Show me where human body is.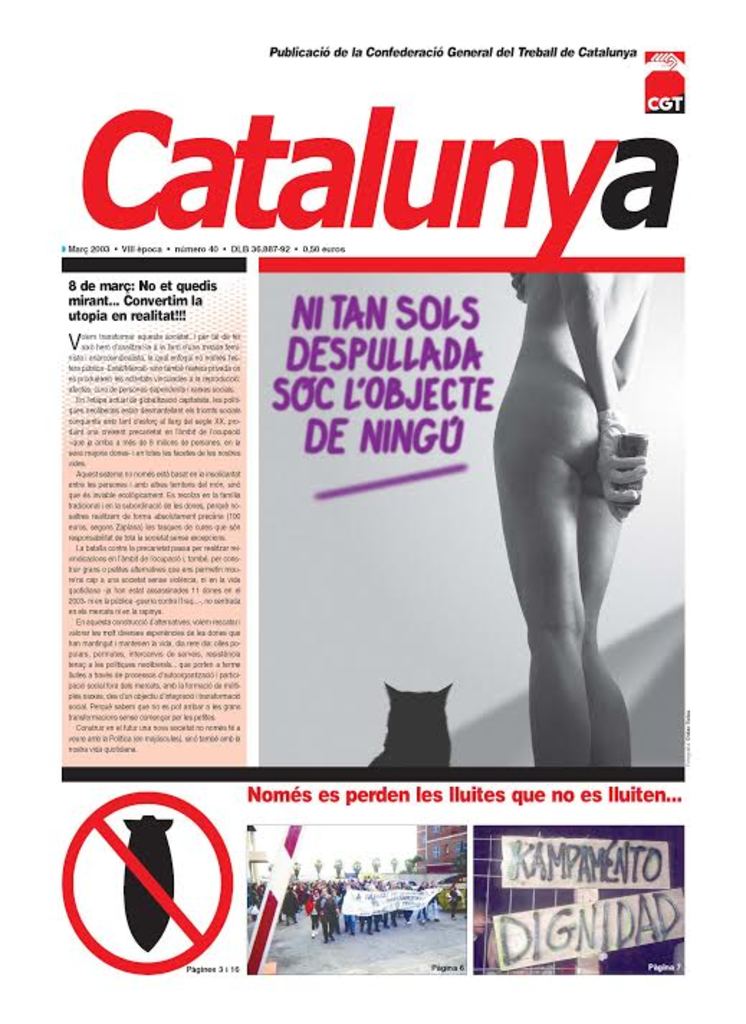
human body is at rect(493, 266, 660, 772).
